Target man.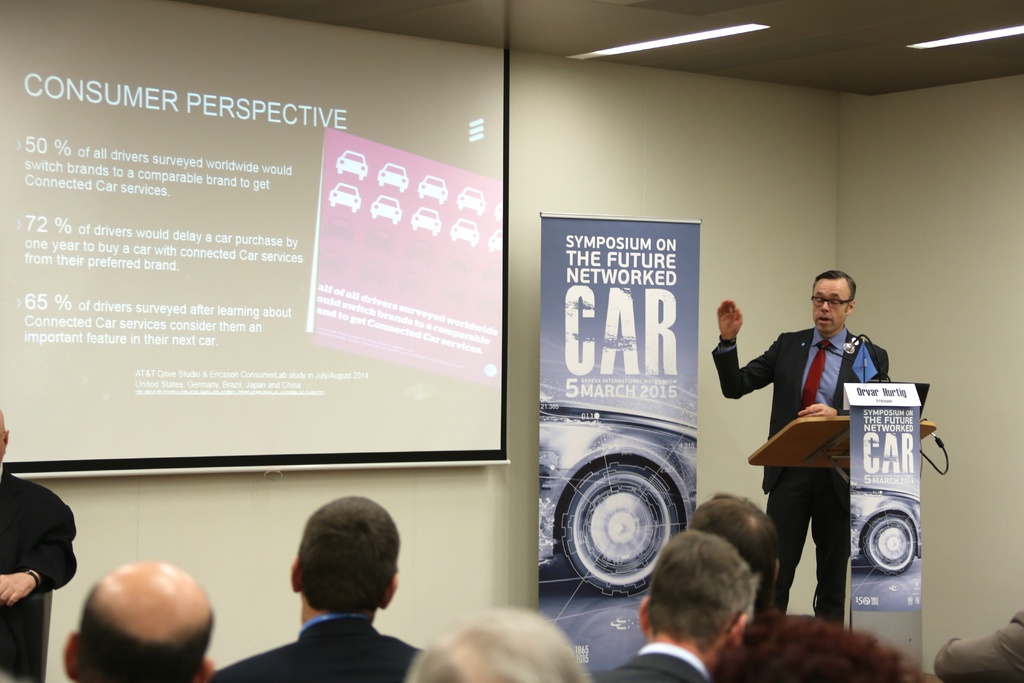
Target region: 582, 525, 750, 682.
